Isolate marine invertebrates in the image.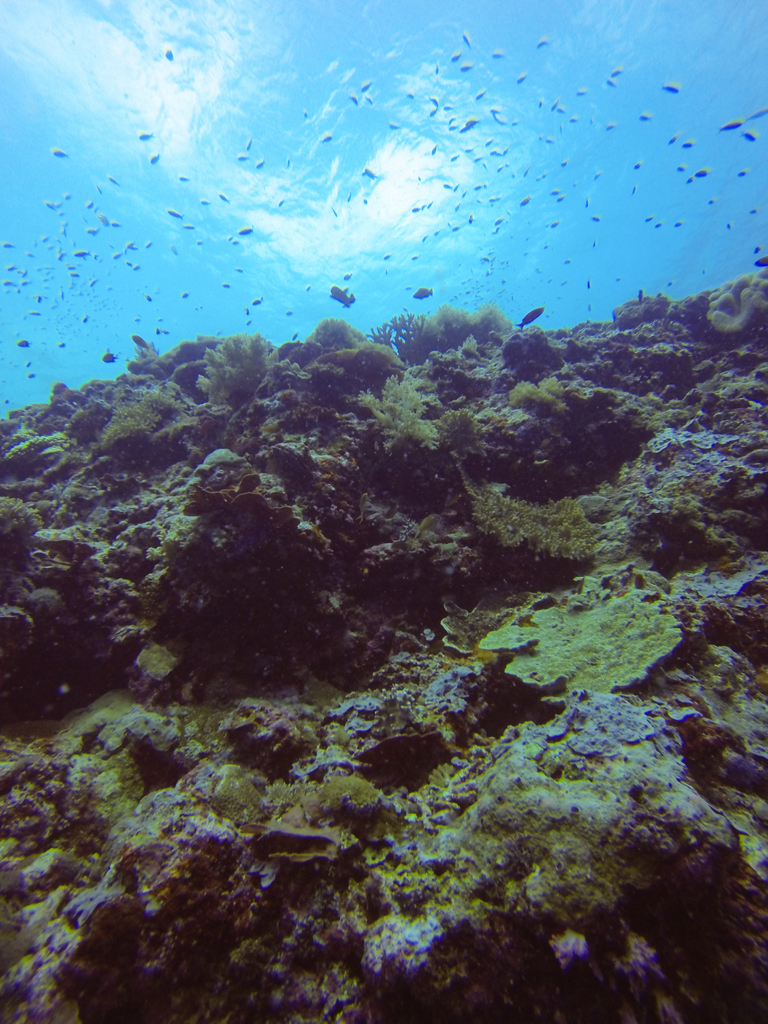
Isolated region: locate(355, 303, 431, 373).
